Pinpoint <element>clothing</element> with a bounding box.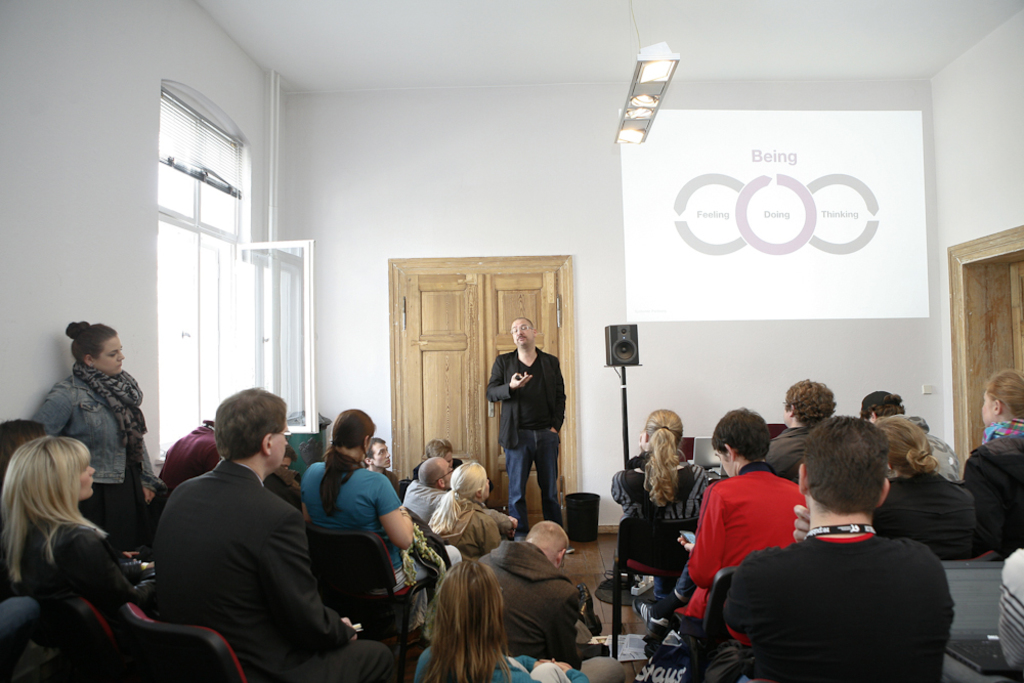
x1=483 y1=530 x2=575 y2=667.
